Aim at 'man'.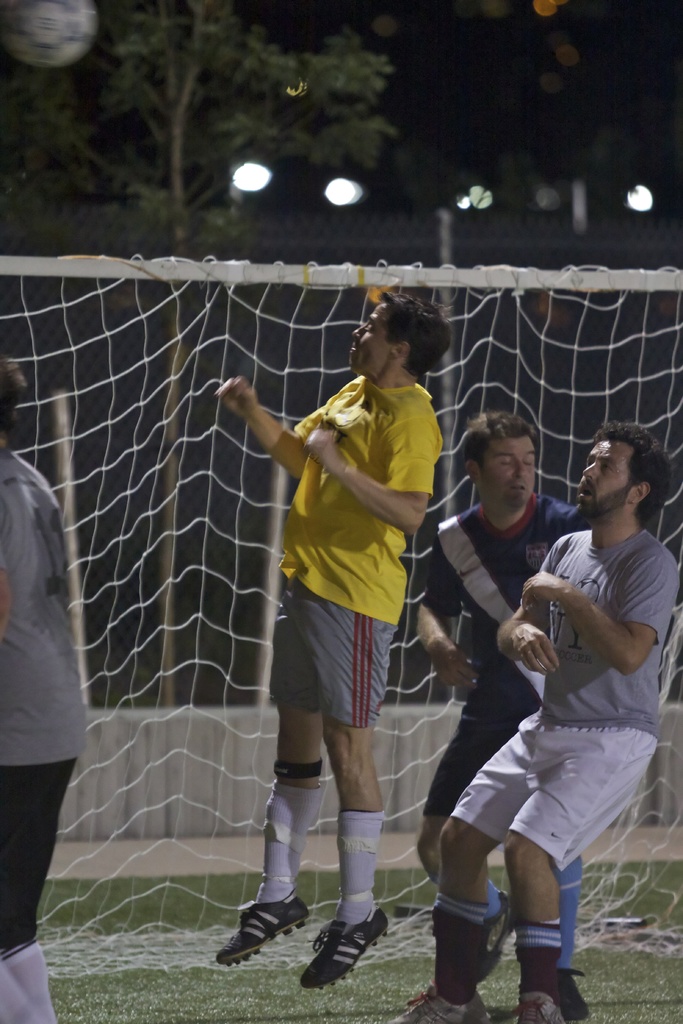
Aimed at left=213, top=287, right=451, bottom=989.
